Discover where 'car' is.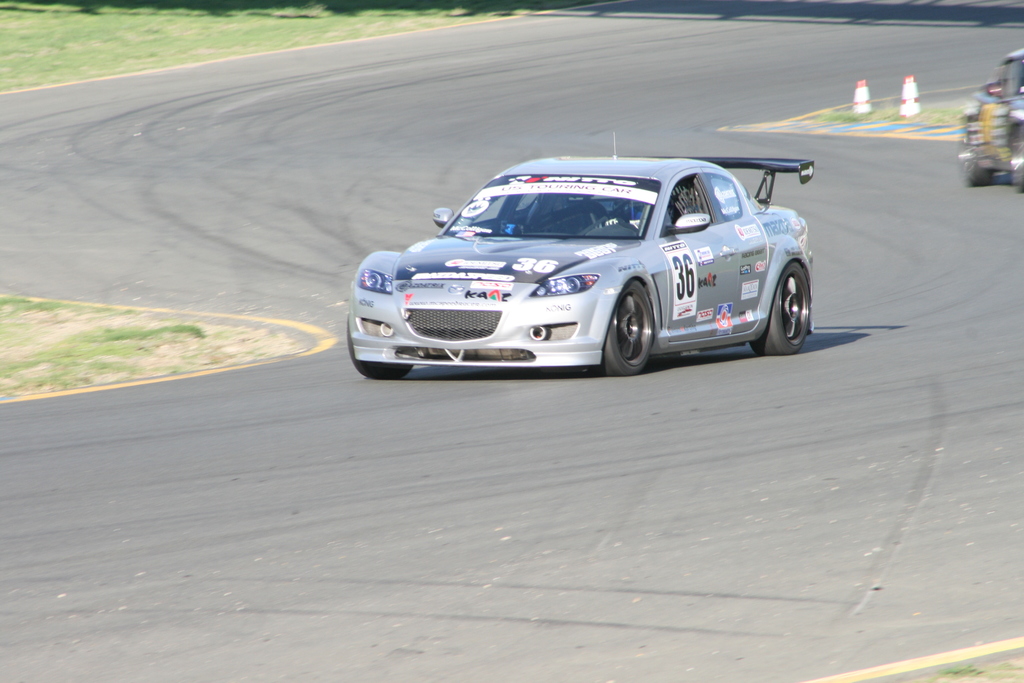
Discovered at <bbox>968, 49, 1023, 193</bbox>.
